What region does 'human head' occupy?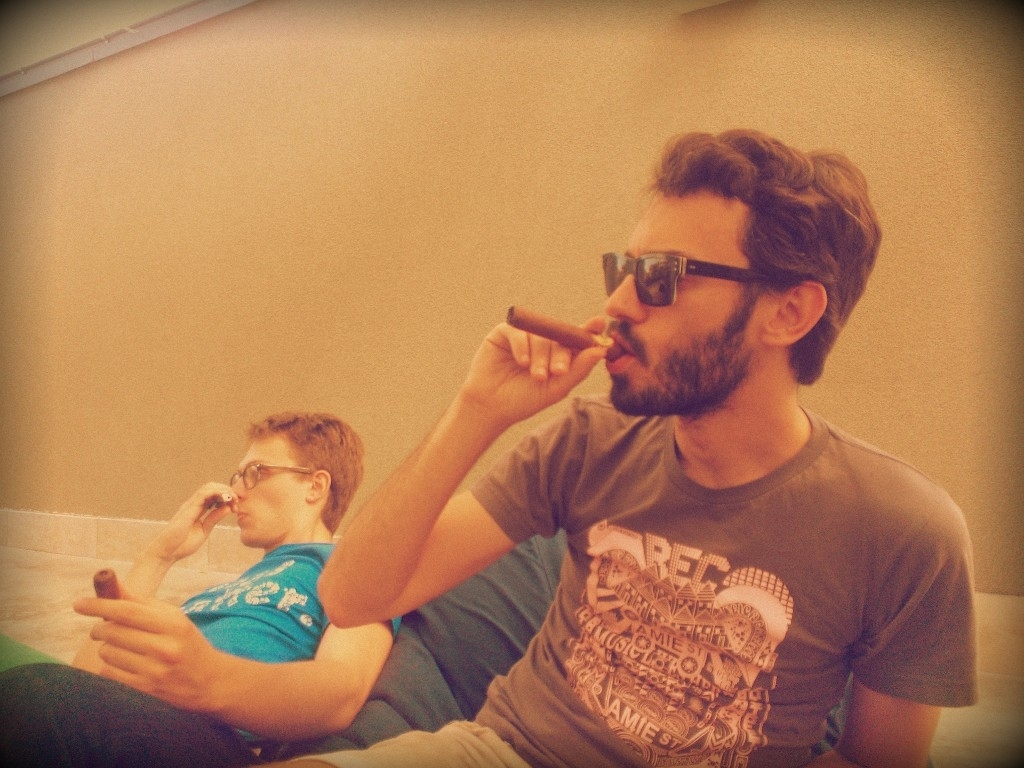
Rect(225, 410, 363, 545).
